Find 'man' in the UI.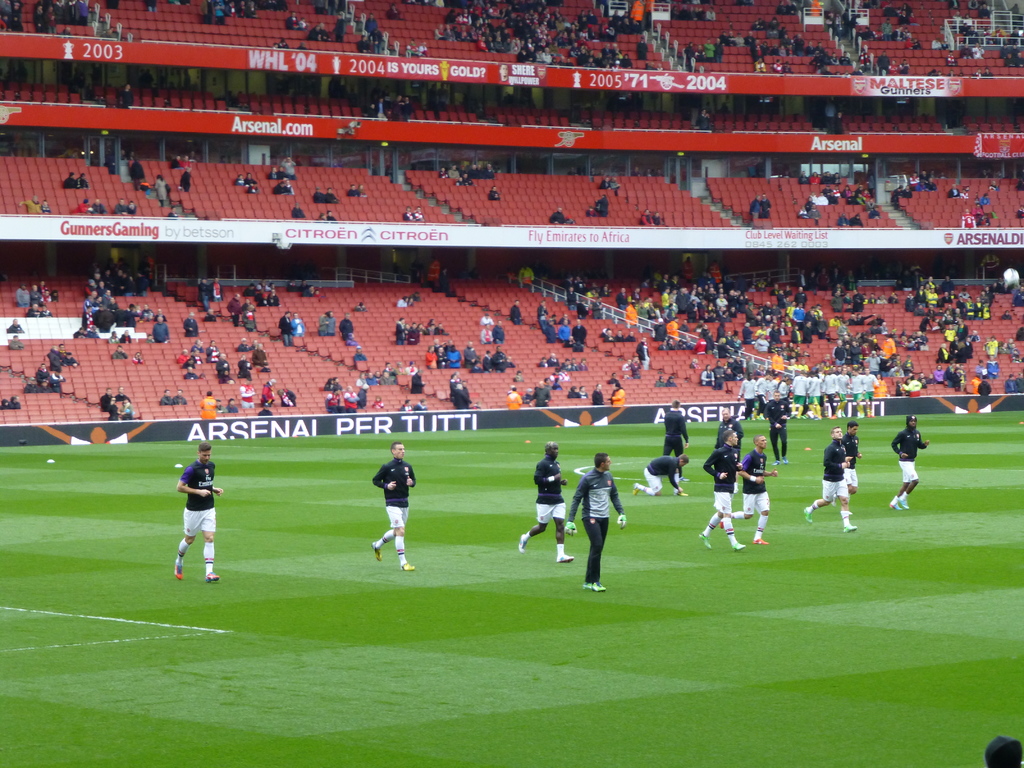
UI element at {"left": 128, "top": 85, "right": 129, "bottom": 105}.
